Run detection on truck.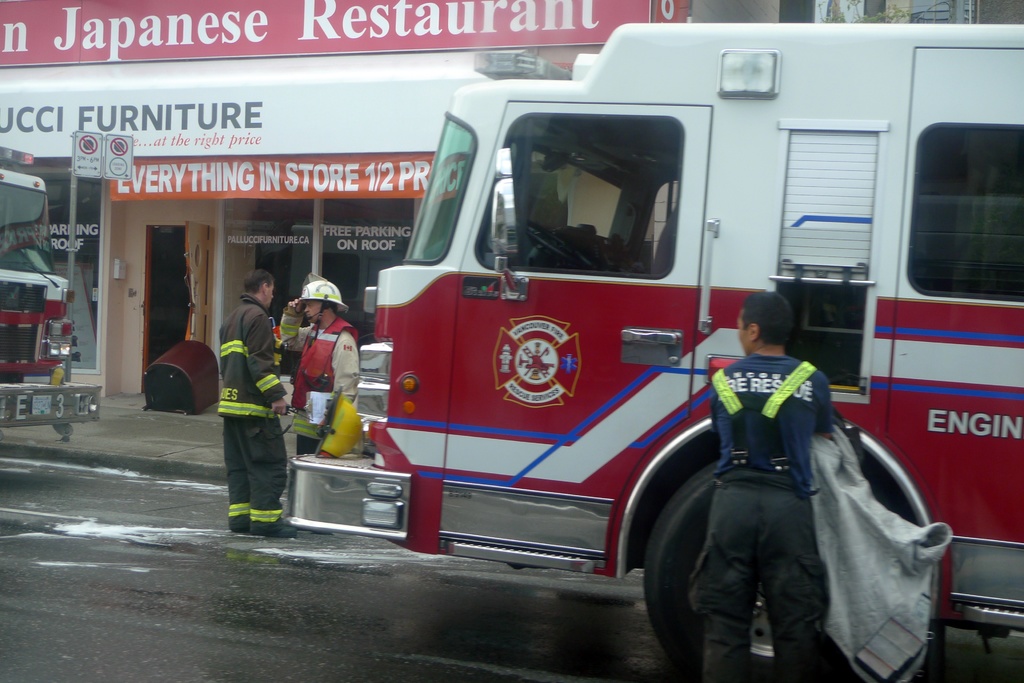
Result: Rect(333, 35, 987, 602).
